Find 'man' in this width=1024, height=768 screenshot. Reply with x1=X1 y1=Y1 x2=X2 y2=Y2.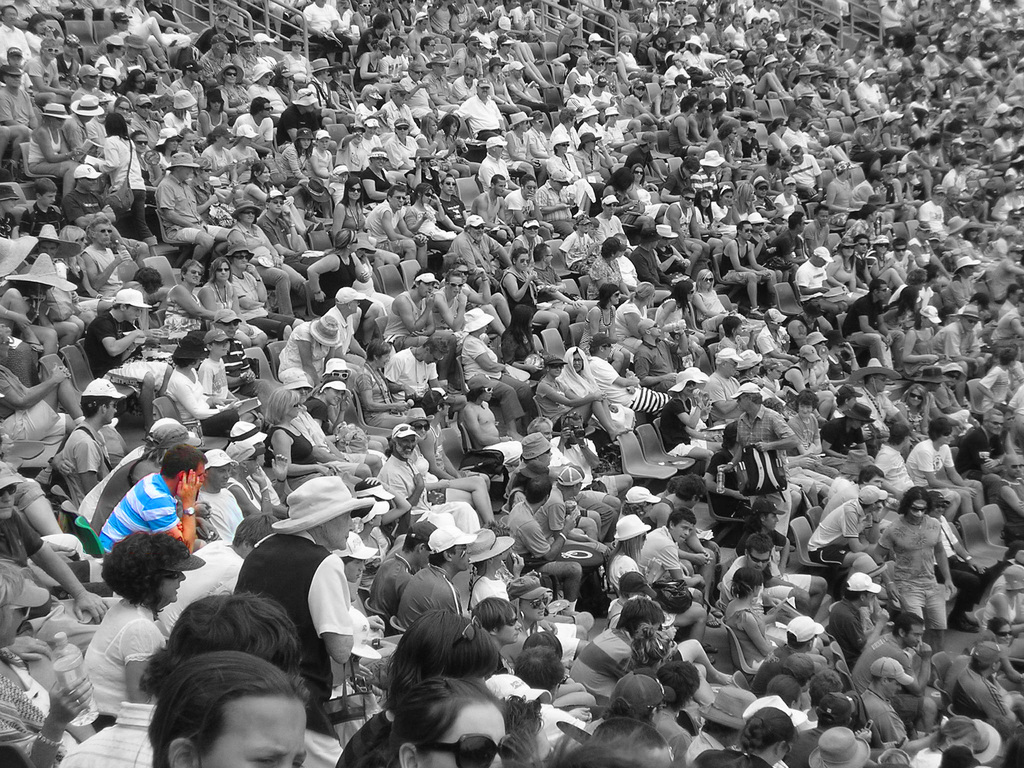
x1=722 y1=225 x2=781 y2=310.
